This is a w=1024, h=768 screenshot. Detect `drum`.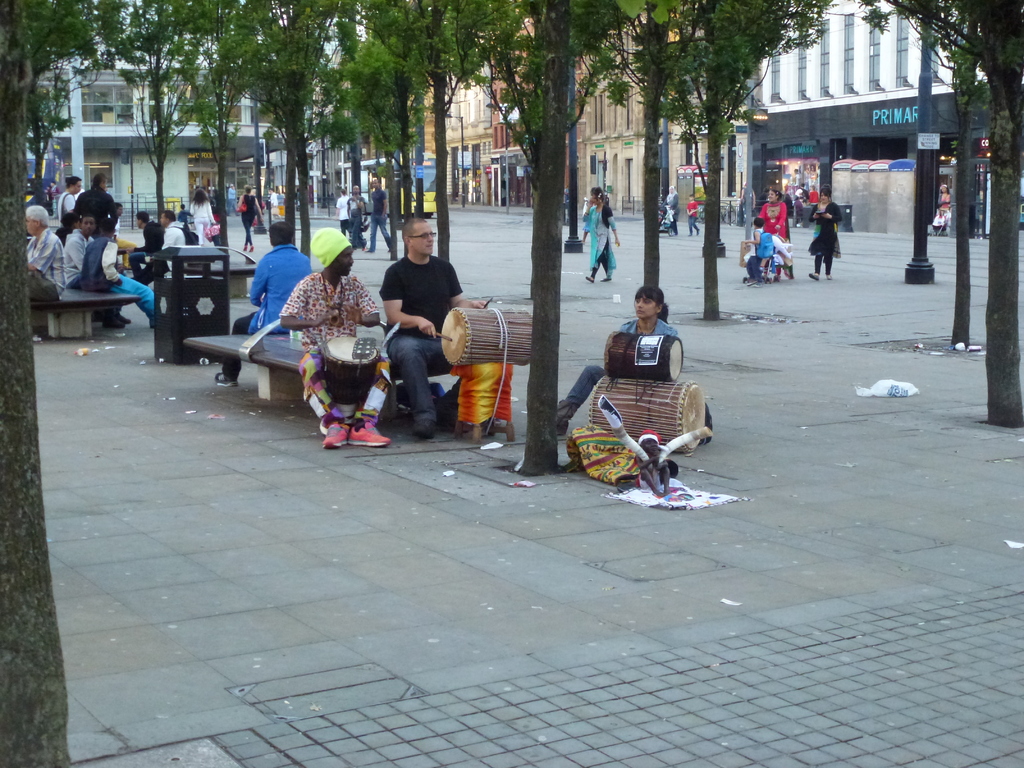
(440,307,533,368).
